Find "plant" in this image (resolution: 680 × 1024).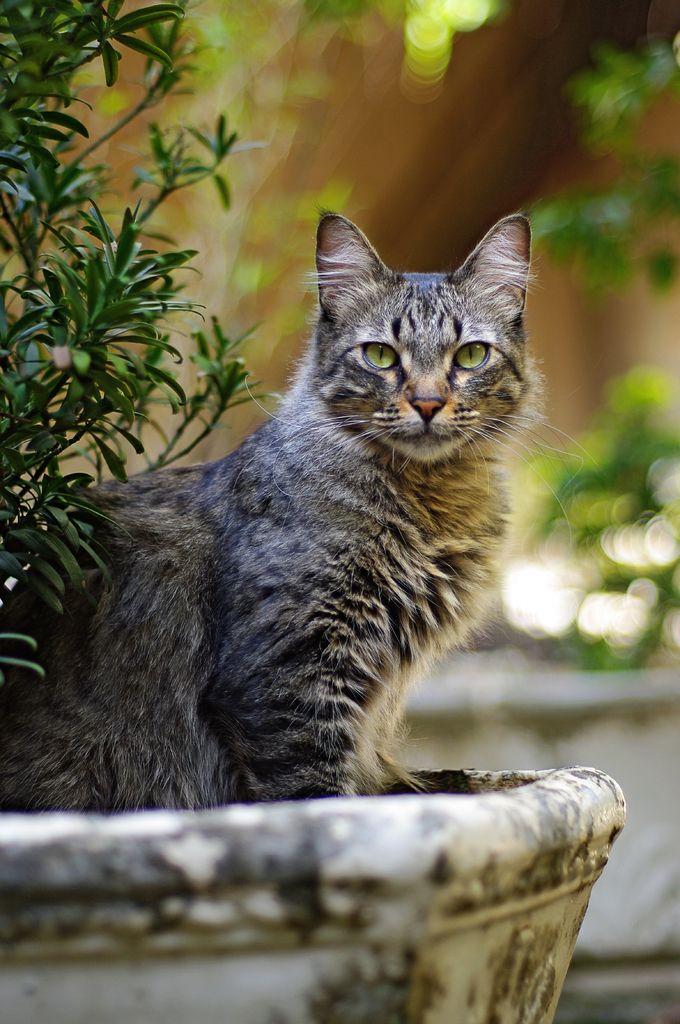
x1=478, y1=161, x2=674, y2=281.
